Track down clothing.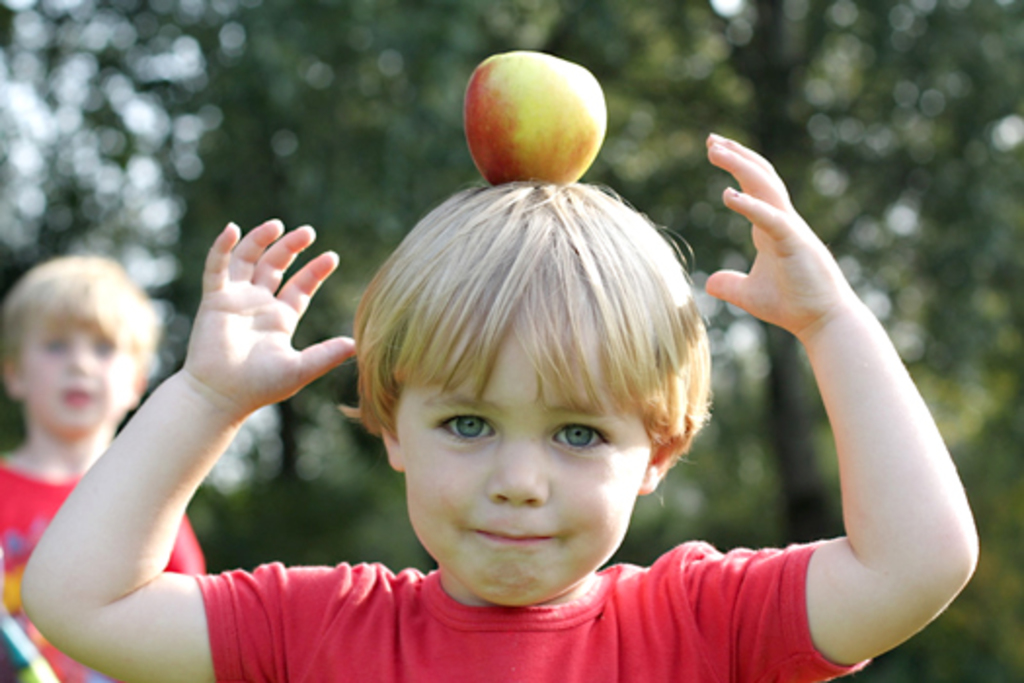
Tracked to {"left": 215, "top": 396, "right": 876, "bottom": 669}.
